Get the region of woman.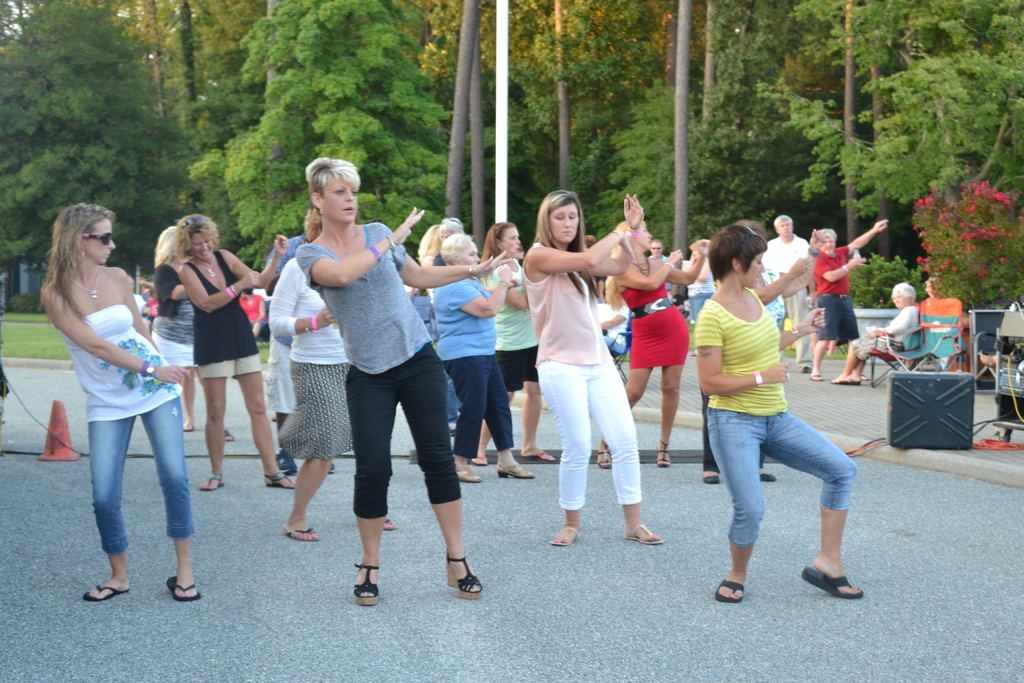
[left=596, top=217, right=707, bottom=469].
